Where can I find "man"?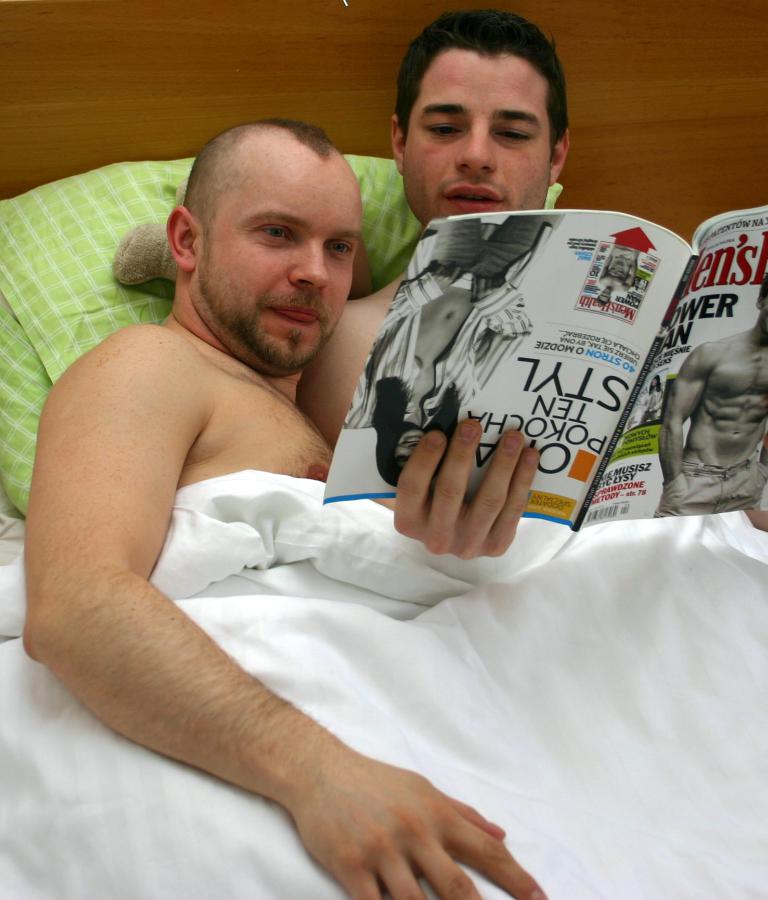
You can find it at (left=303, top=8, right=679, bottom=565).
